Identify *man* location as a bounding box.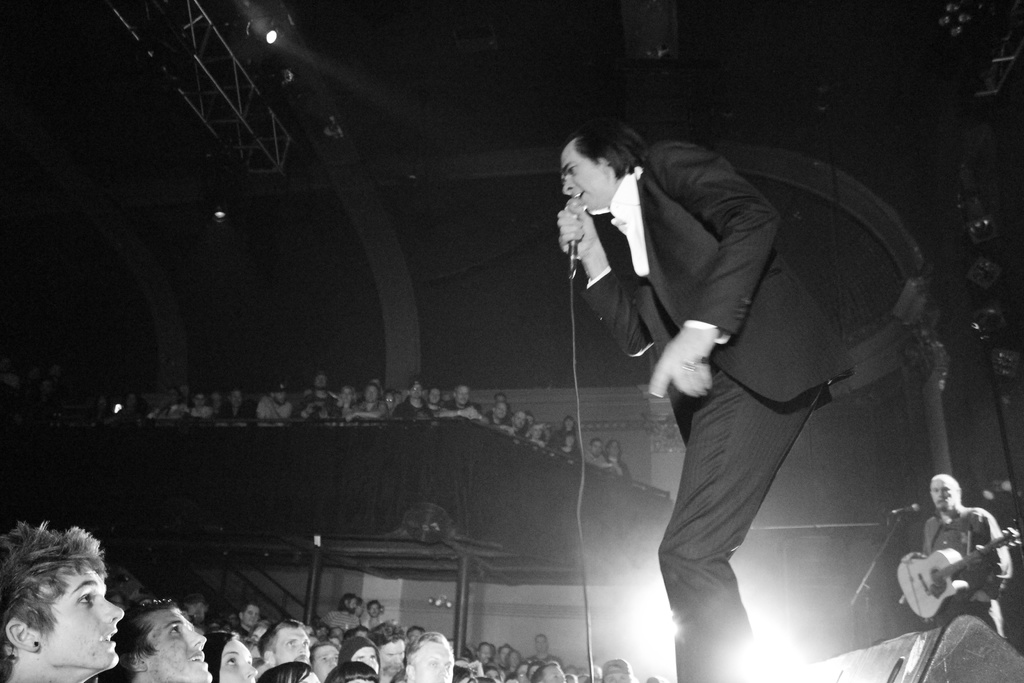
582/440/618/474.
